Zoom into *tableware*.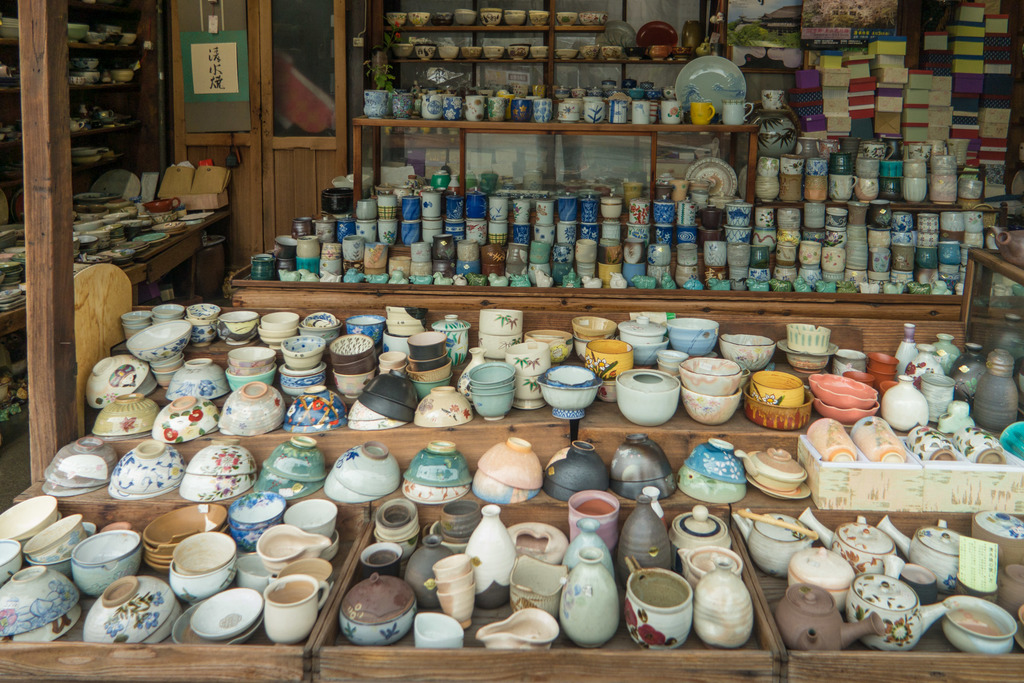
Zoom target: bbox(74, 72, 97, 88).
